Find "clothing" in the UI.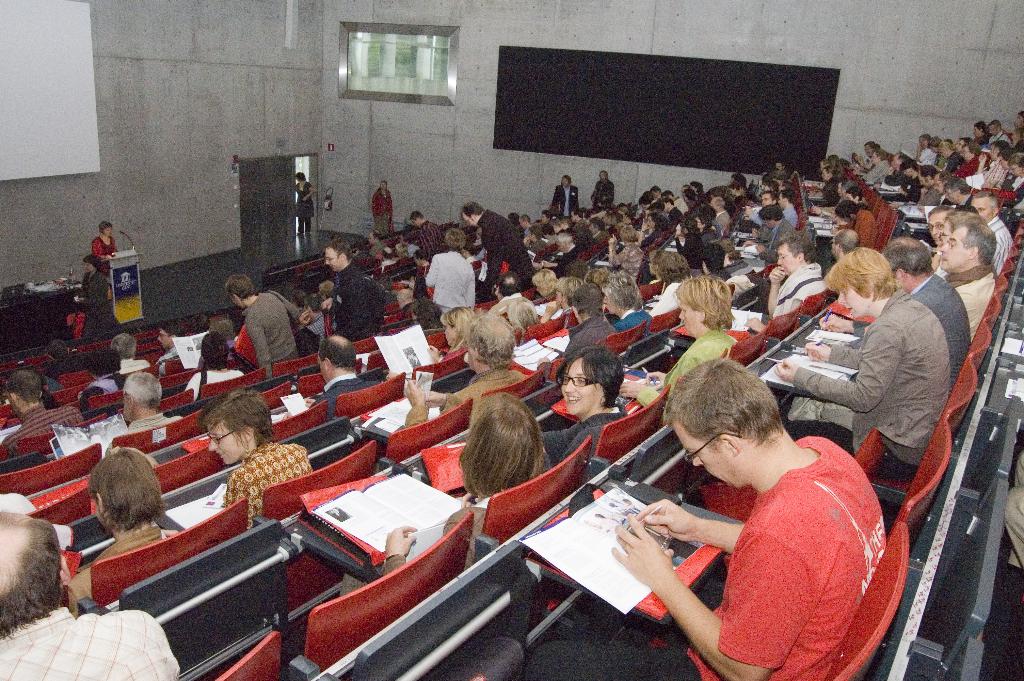
UI element at select_region(311, 372, 386, 421).
